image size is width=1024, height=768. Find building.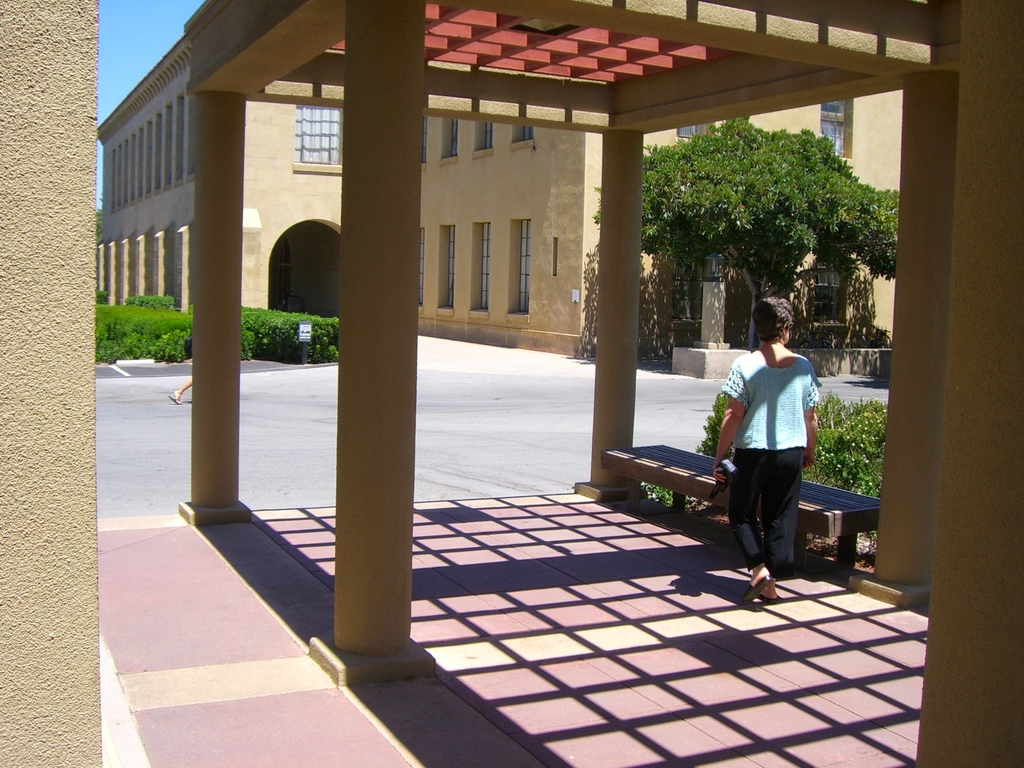
[x1=95, y1=36, x2=902, y2=358].
